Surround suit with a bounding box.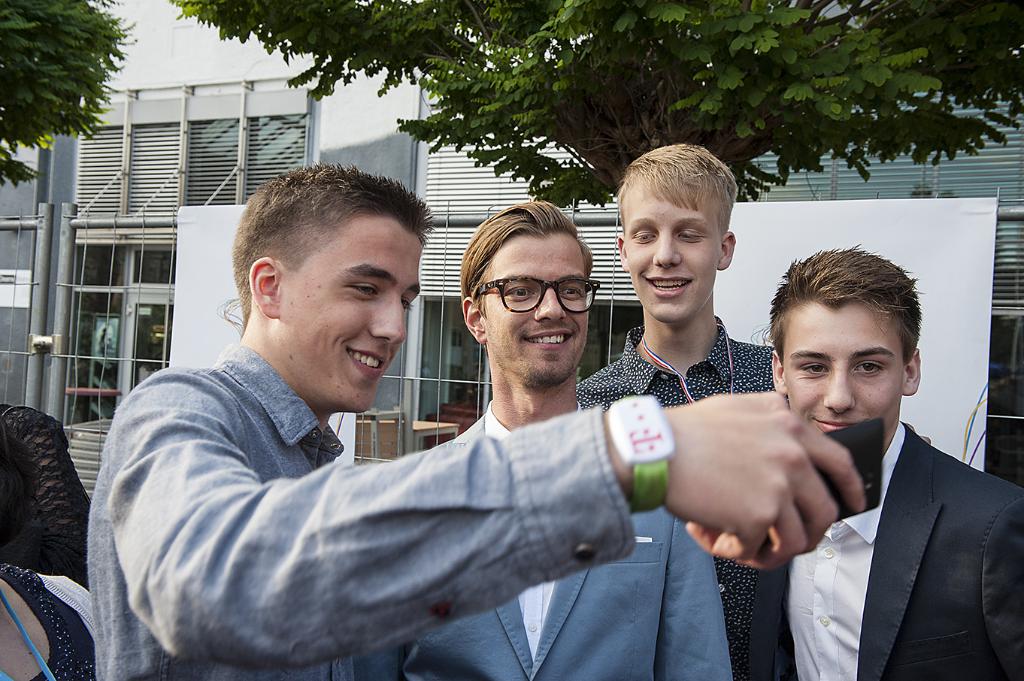
(left=353, top=398, right=741, bottom=680).
